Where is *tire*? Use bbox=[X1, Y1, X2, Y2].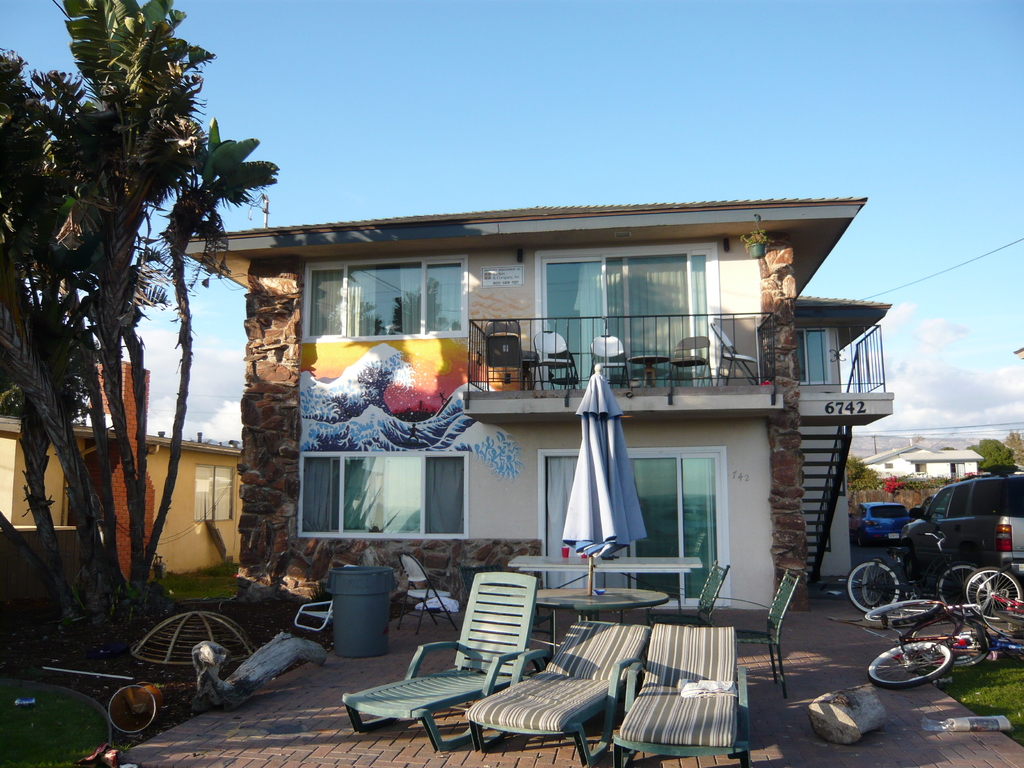
bbox=[853, 534, 868, 547].
